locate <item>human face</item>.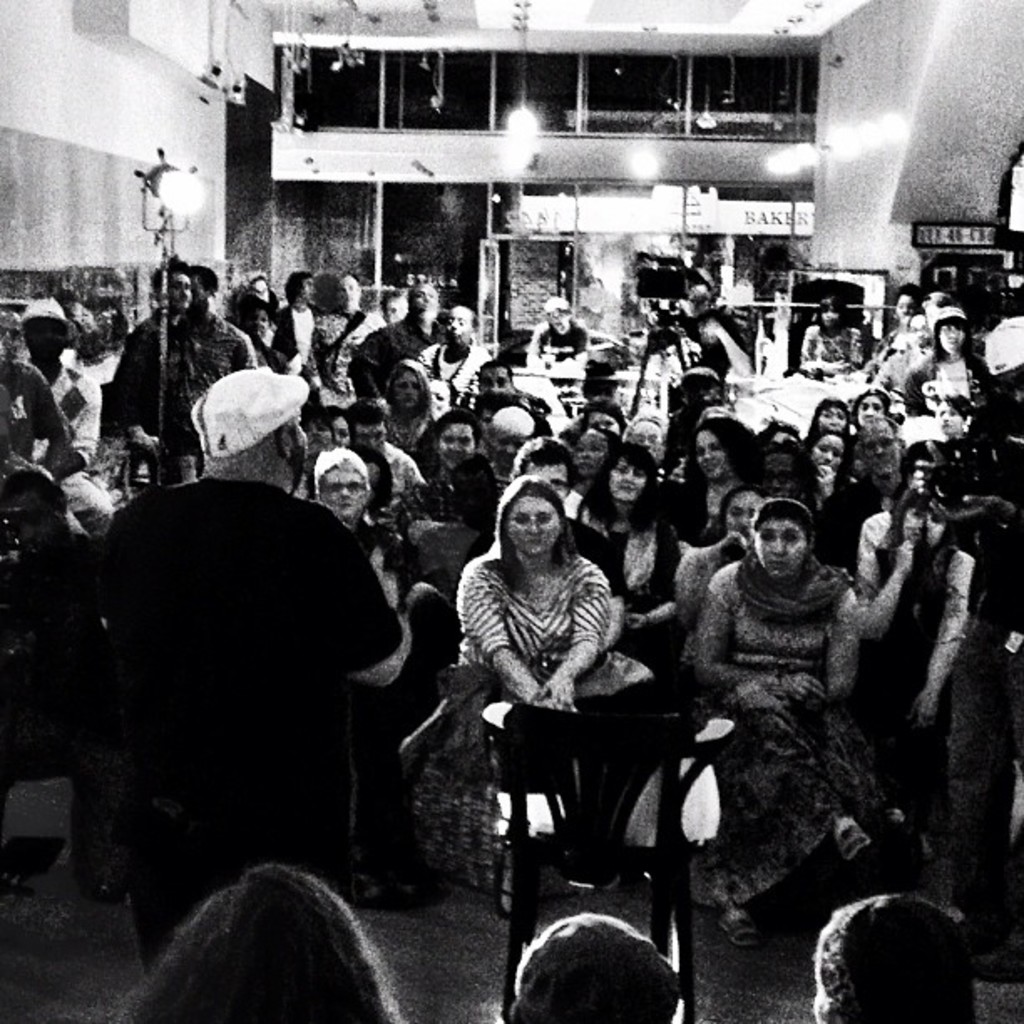
Bounding box: Rect(437, 301, 479, 356).
